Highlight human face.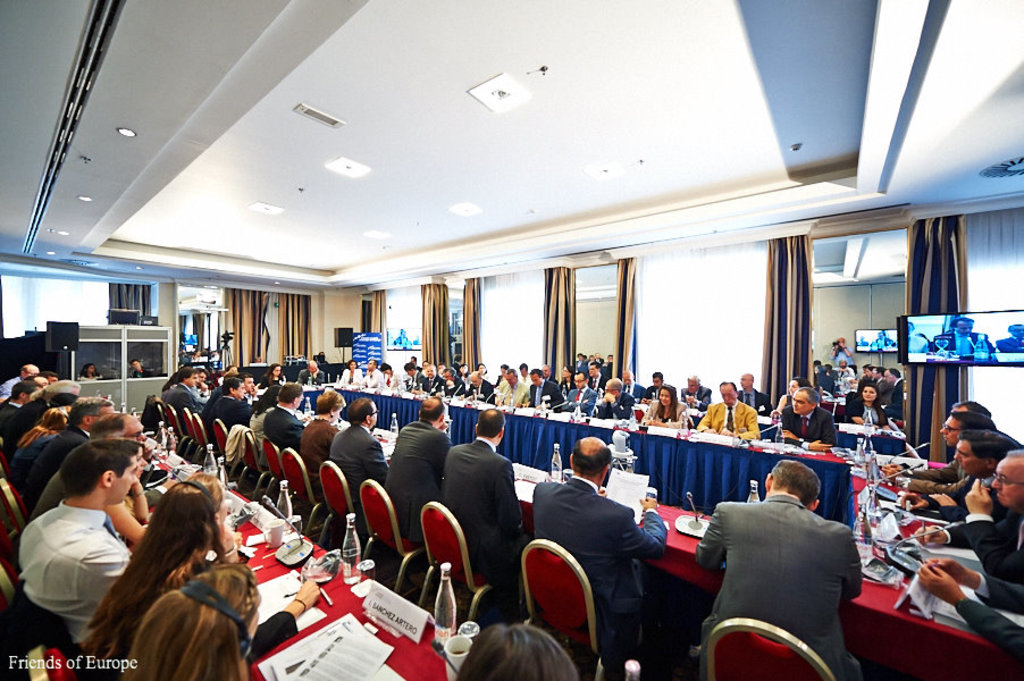
Highlighted region: <region>862, 385, 878, 401</region>.
